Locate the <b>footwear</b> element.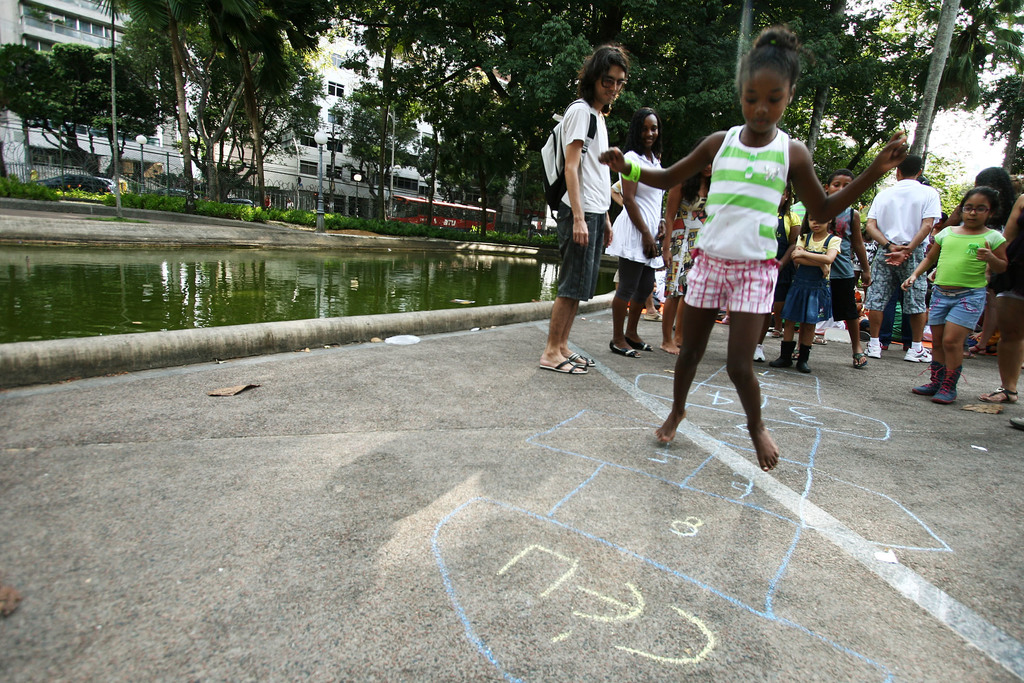
Element bbox: (797, 345, 815, 371).
